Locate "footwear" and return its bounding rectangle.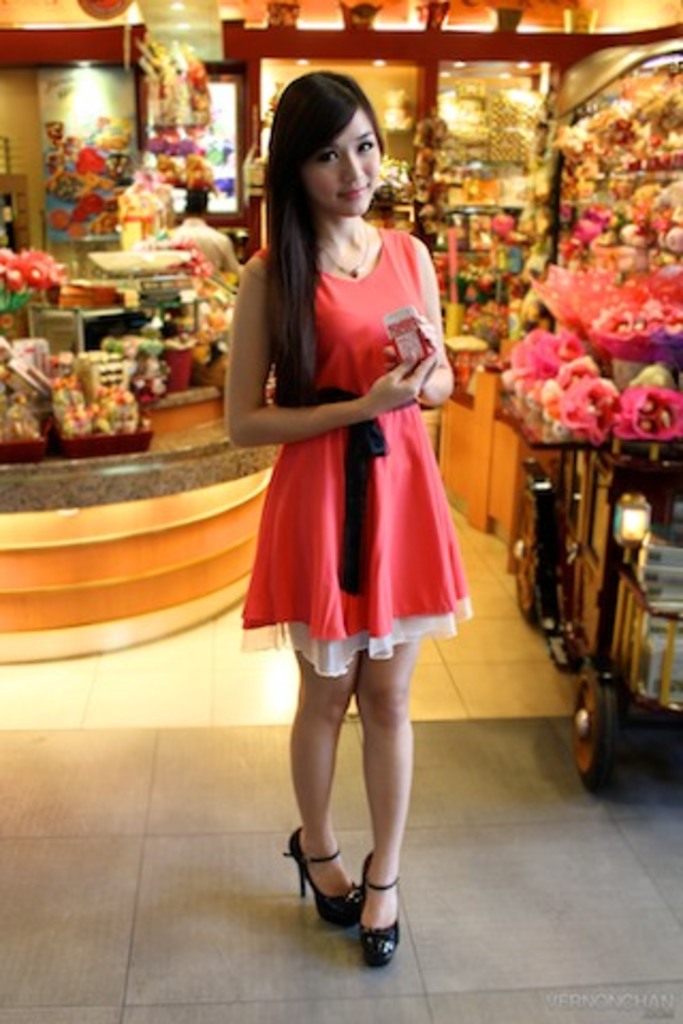
(x1=277, y1=817, x2=367, y2=932).
